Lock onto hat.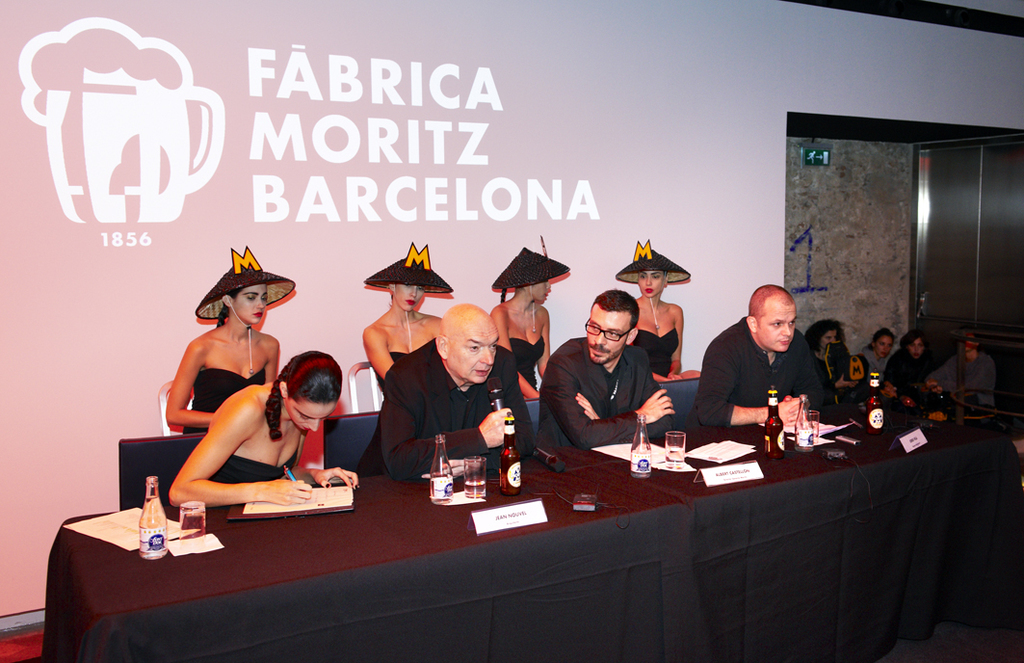
Locked: [613,238,691,283].
